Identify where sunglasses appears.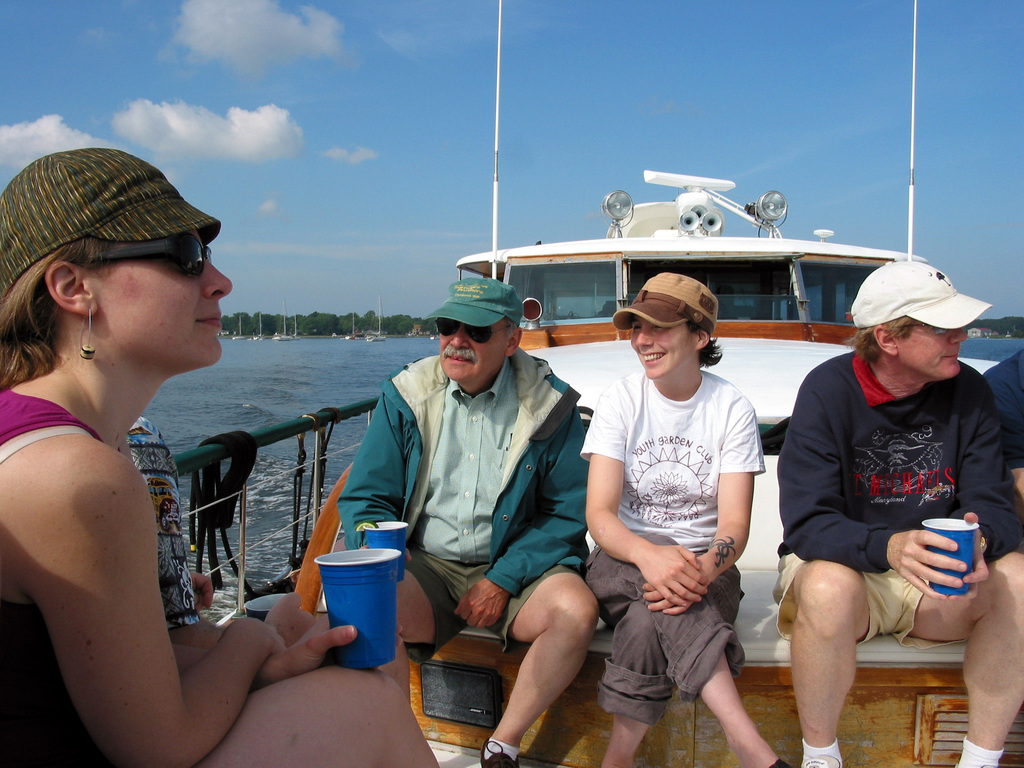
Appears at detection(68, 228, 224, 280).
